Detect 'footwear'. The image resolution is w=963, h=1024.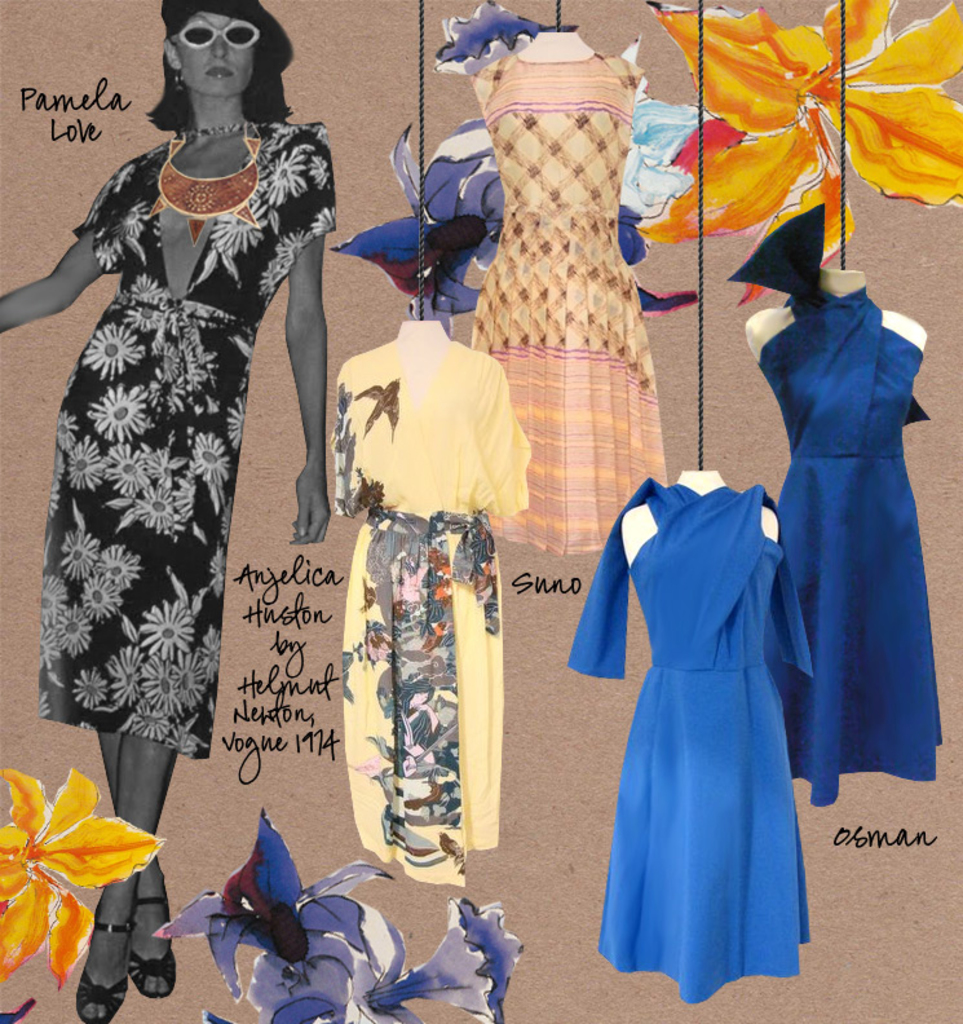
locate(72, 921, 132, 1023).
